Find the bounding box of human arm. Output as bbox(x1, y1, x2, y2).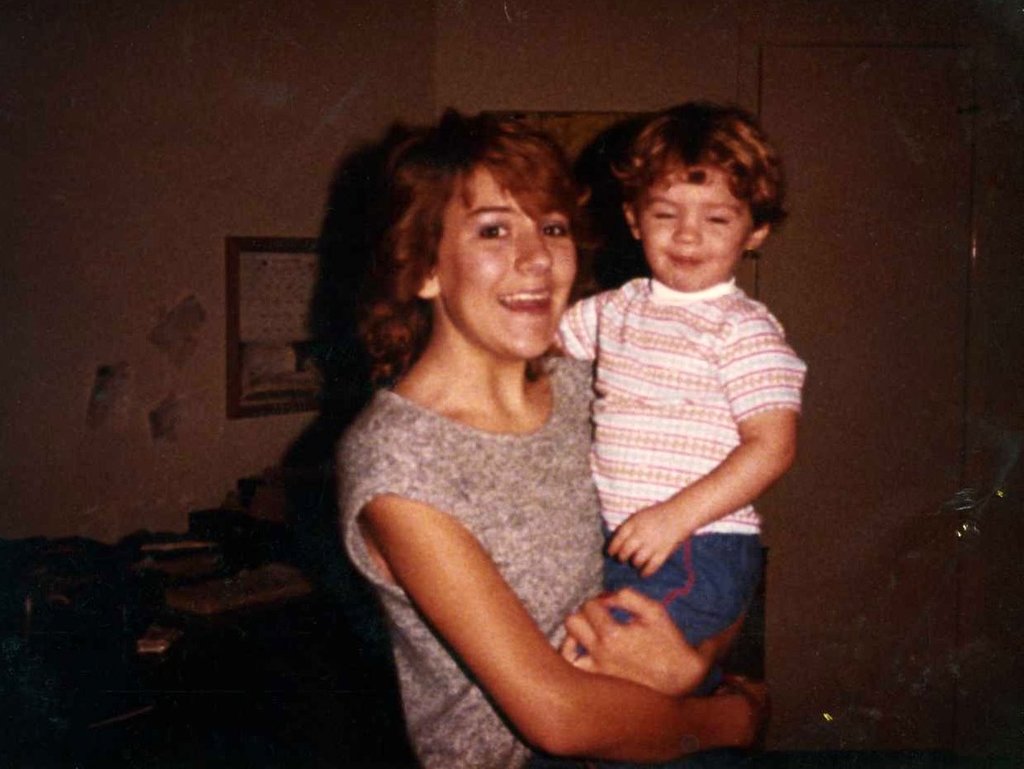
bbox(384, 445, 733, 741).
